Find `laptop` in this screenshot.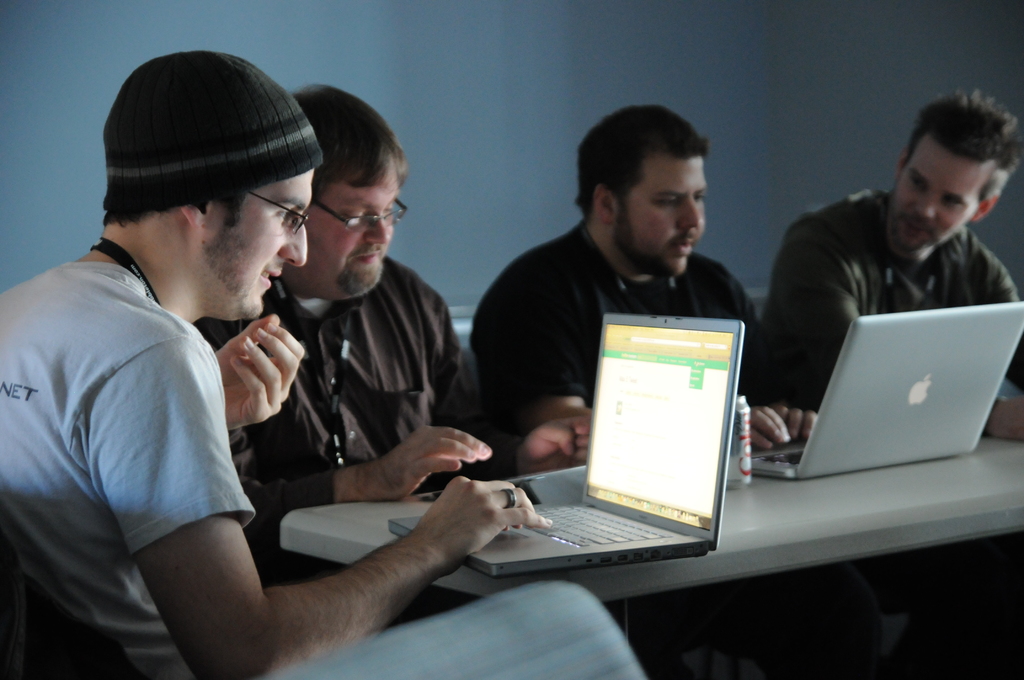
The bounding box for `laptop` is bbox=(403, 347, 742, 601).
